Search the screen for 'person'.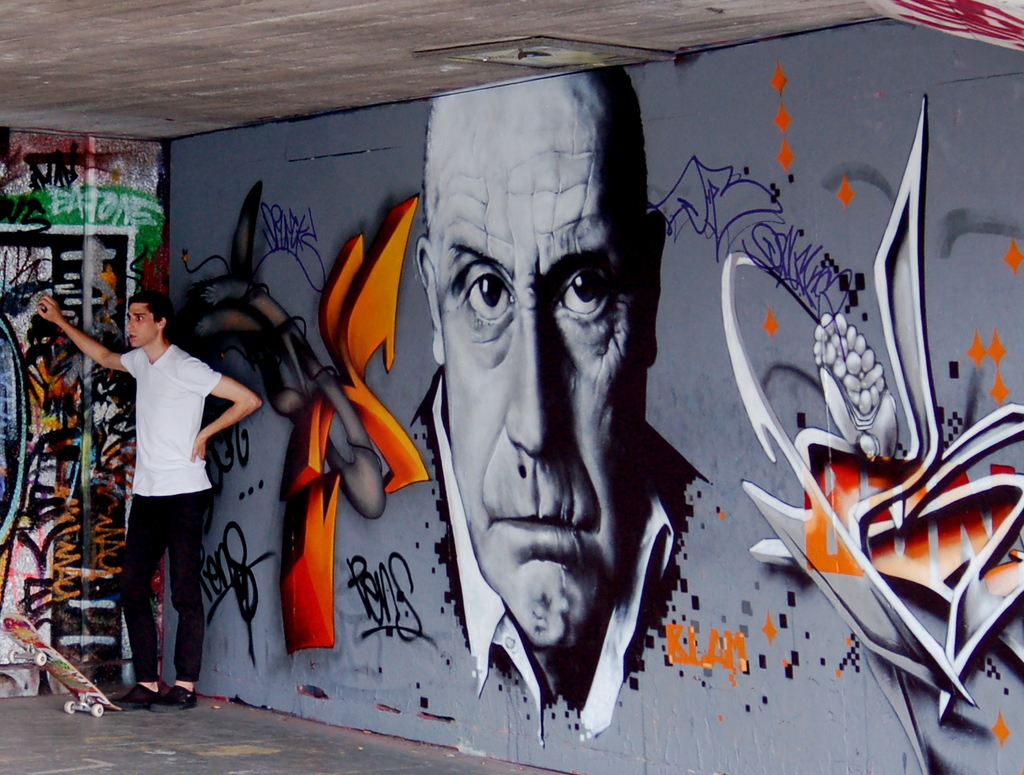
Found at (415, 69, 711, 746).
